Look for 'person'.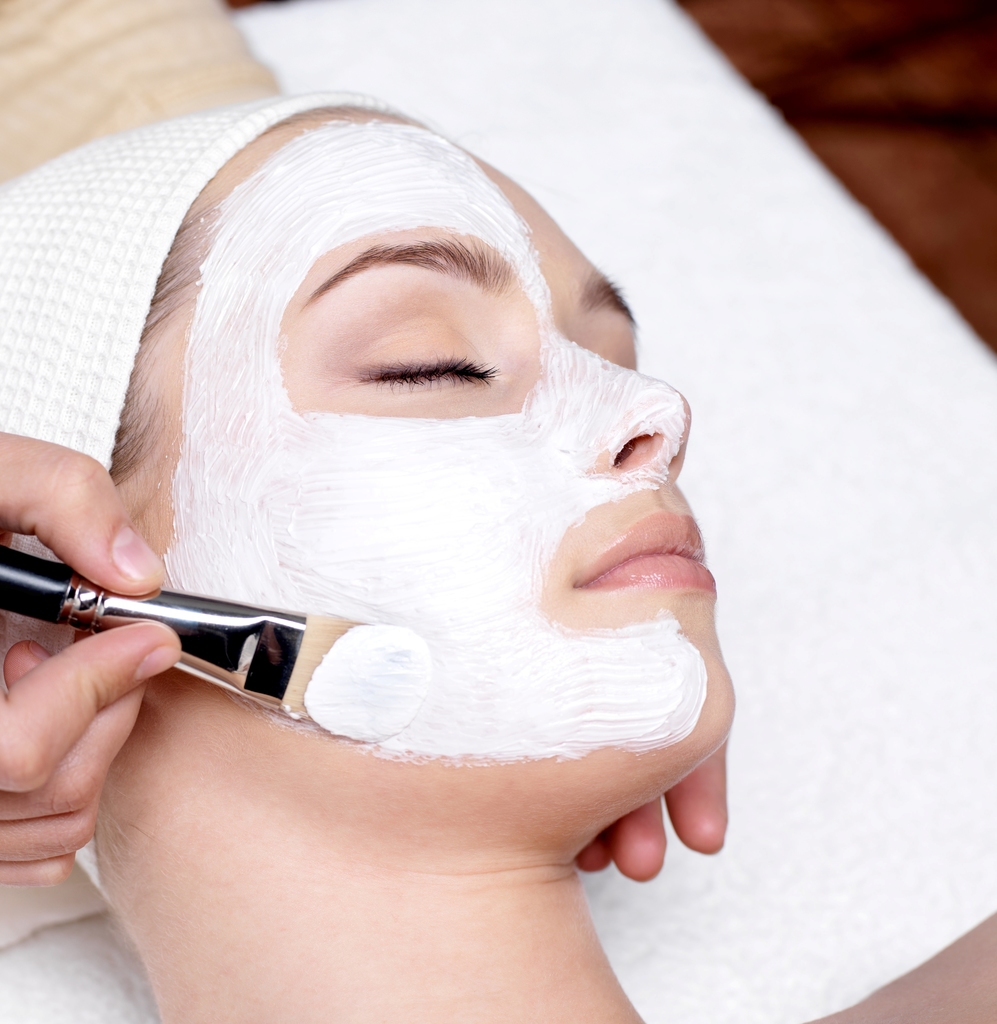
Found: <bbox>0, 82, 747, 1023</bbox>.
